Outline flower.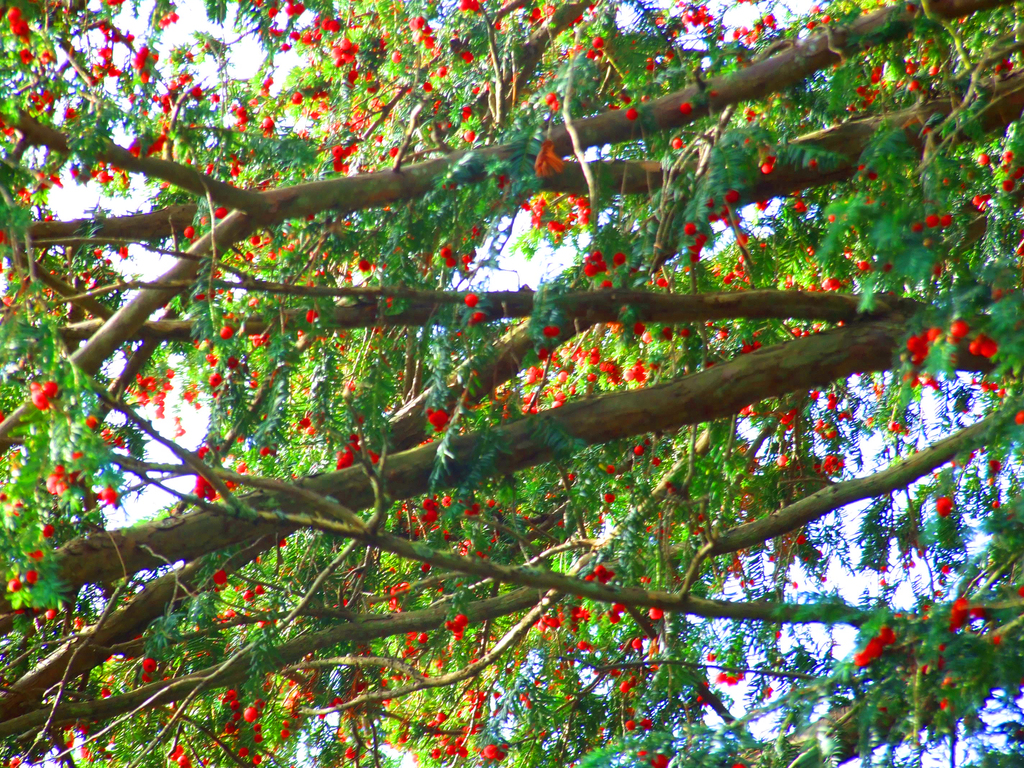
Outline: [476, 739, 509, 762].
